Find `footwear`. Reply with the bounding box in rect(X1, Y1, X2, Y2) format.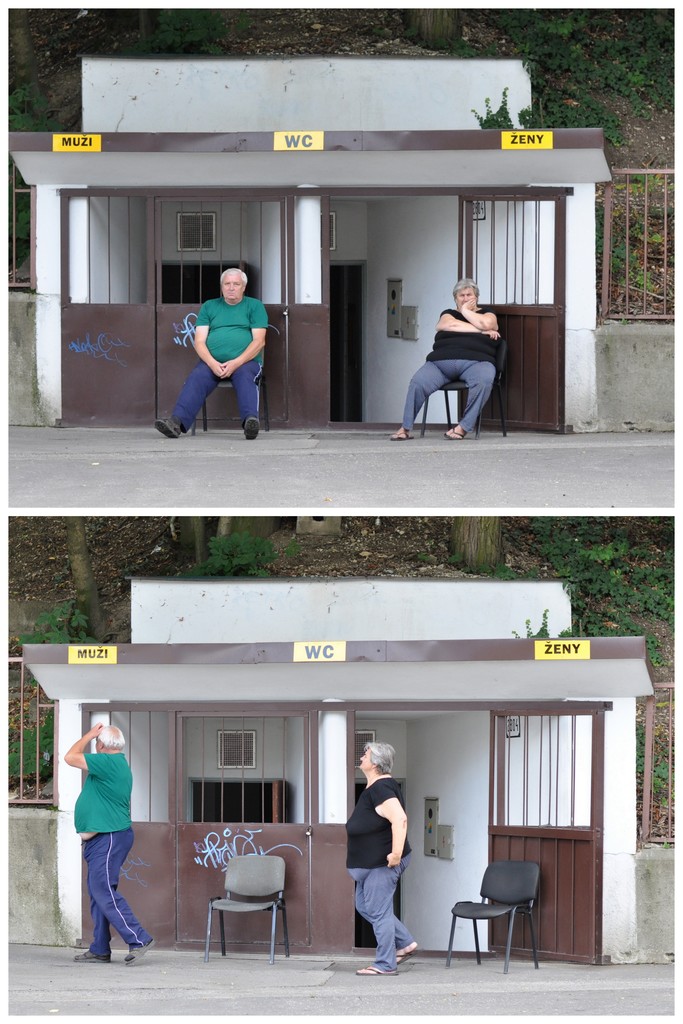
rect(156, 417, 182, 440).
